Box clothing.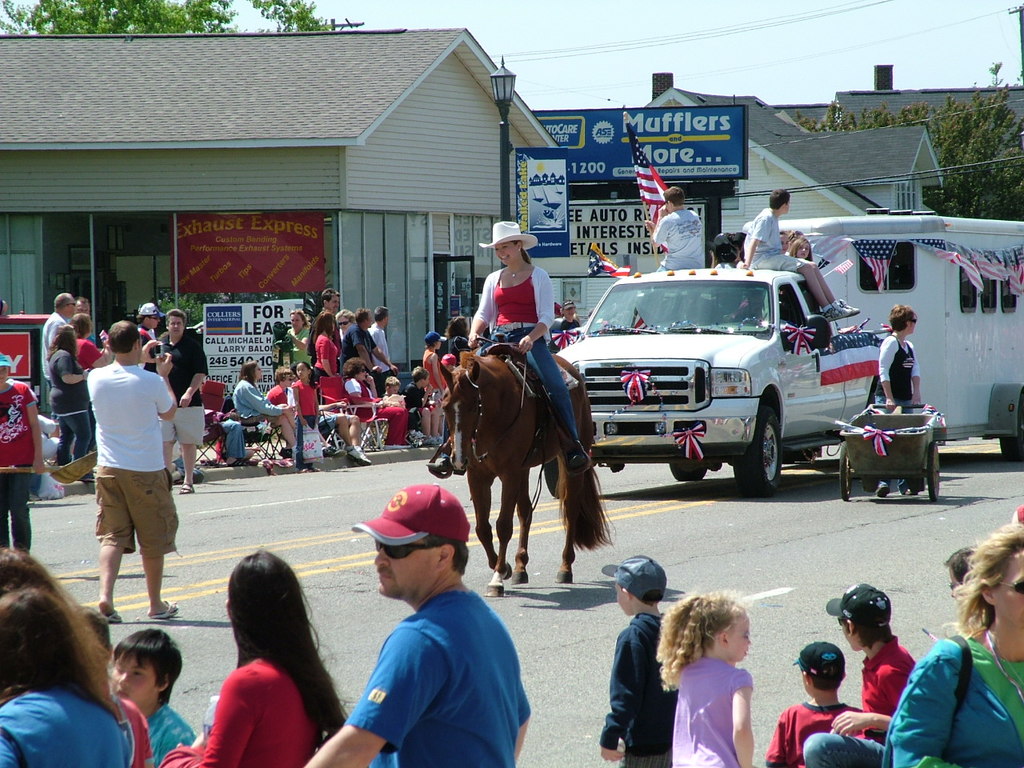
select_region(44, 314, 56, 382).
